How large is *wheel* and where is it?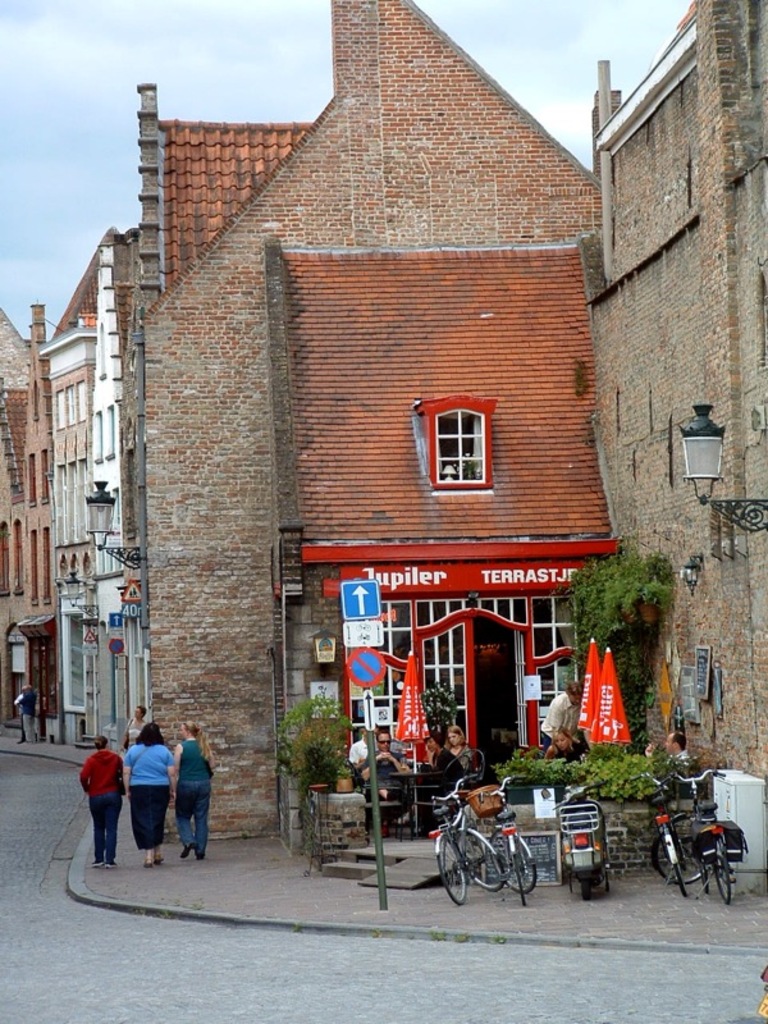
Bounding box: x1=713 y1=844 x2=730 y2=902.
